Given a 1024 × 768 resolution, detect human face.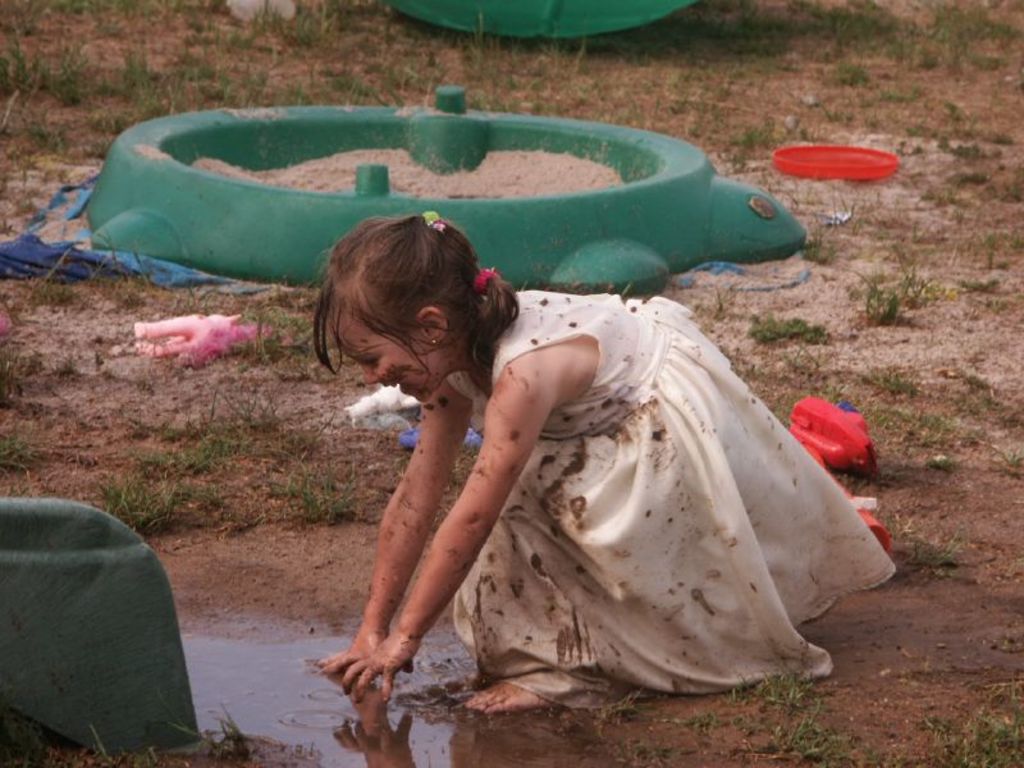
323,324,440,404.
